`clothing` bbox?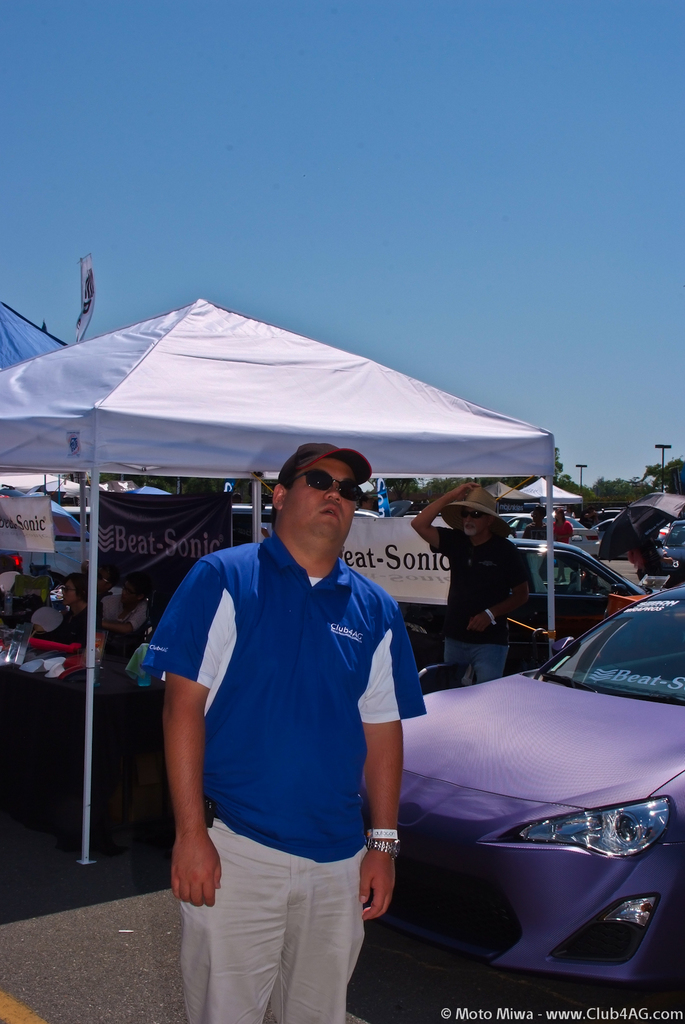
649:534:661:558
